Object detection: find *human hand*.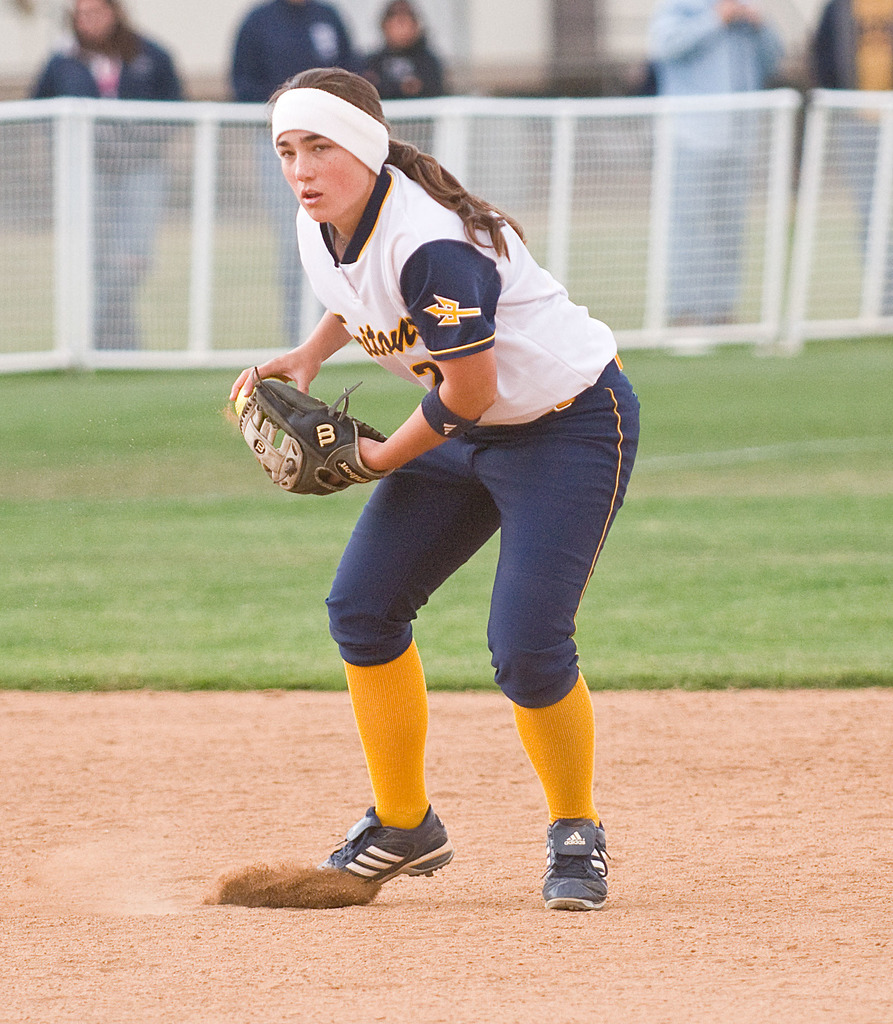
BBox(225, 351, 319, 391).
